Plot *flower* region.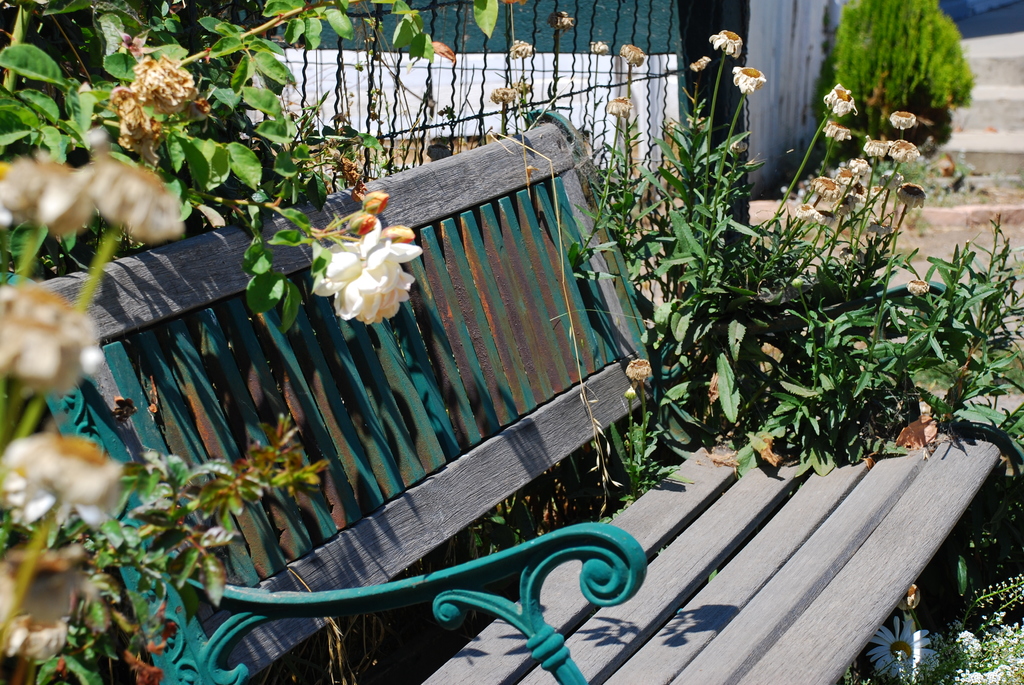
Plotted at 617:42:644:71.
